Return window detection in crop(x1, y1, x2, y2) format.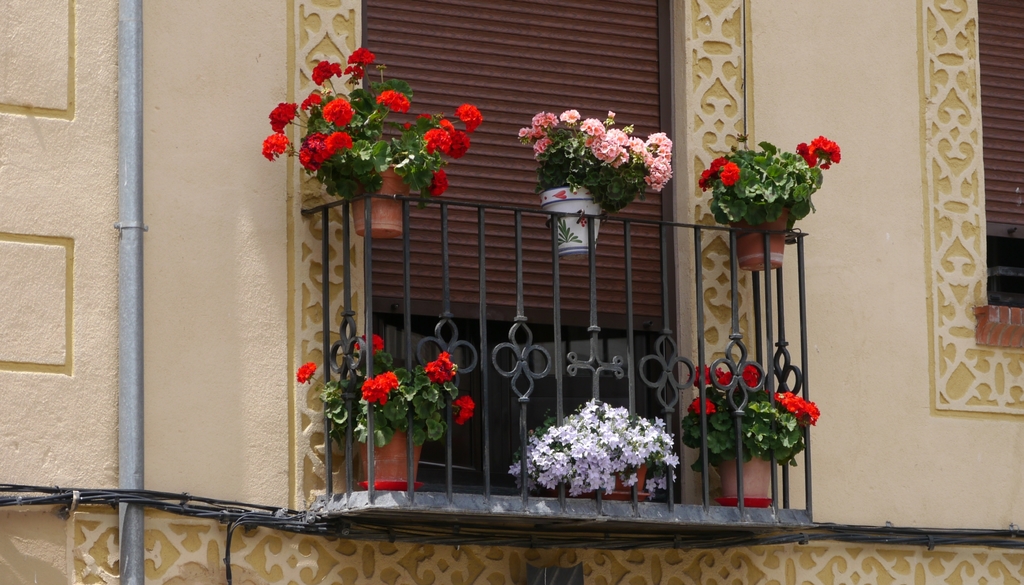
crop(911, 0, 1023, 418).
